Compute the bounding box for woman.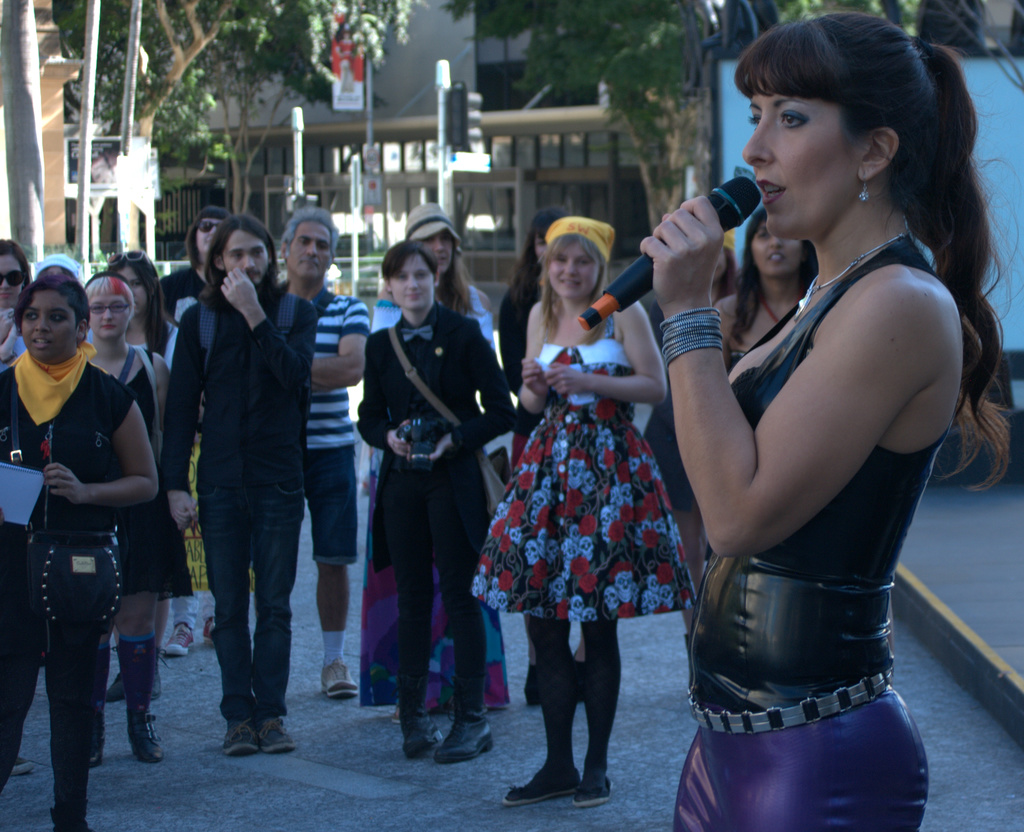
left=349, top=236, right=513, bottom=762.
